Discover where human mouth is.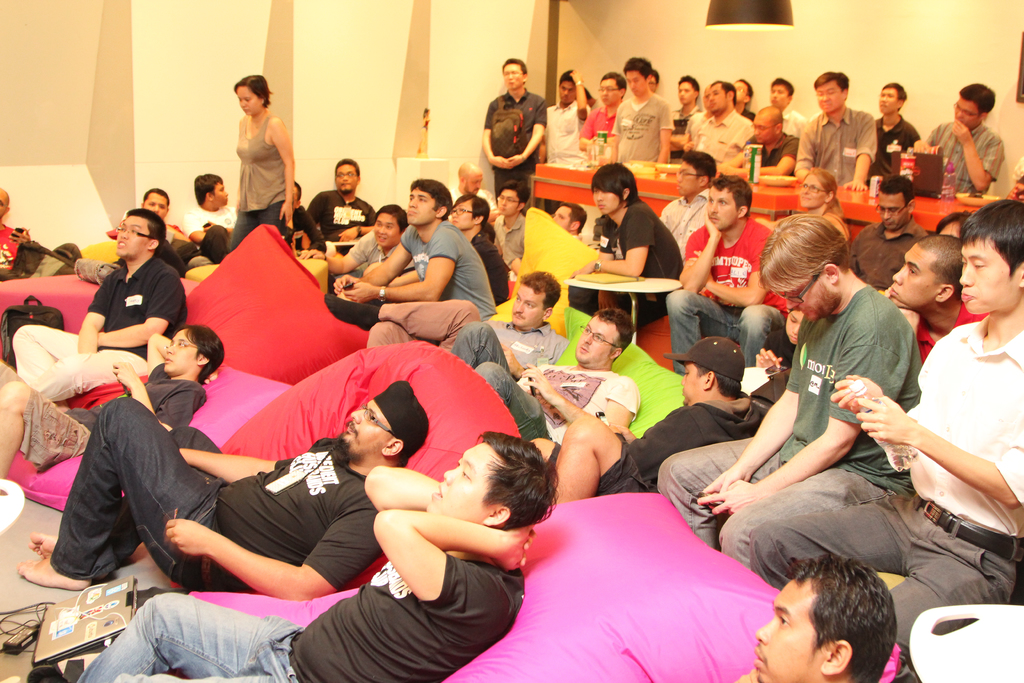
Discovered at locate(890, 284, 899, 296).
